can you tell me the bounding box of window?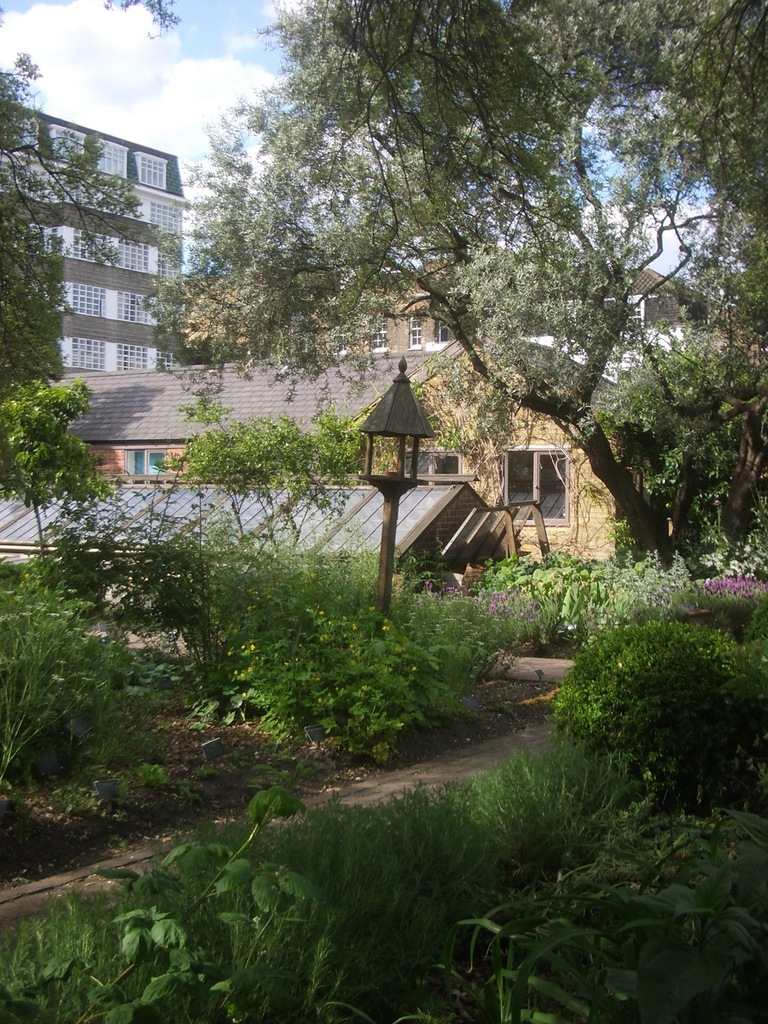
box(97, 141, 129, 181).
